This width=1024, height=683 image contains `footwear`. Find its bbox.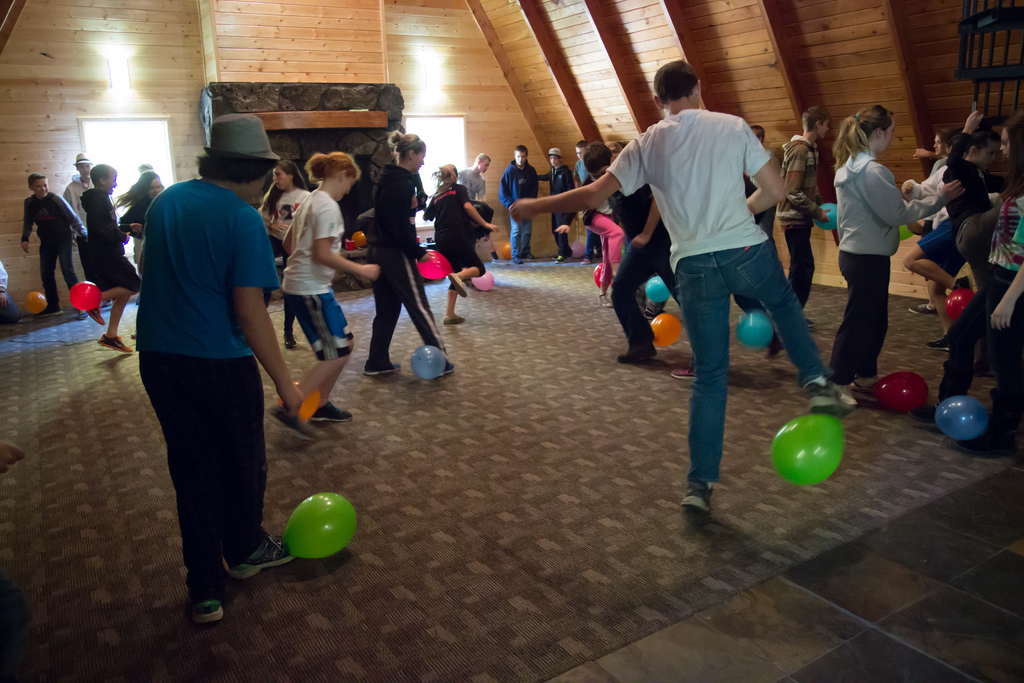
crop(228, 536, 299, 581).
